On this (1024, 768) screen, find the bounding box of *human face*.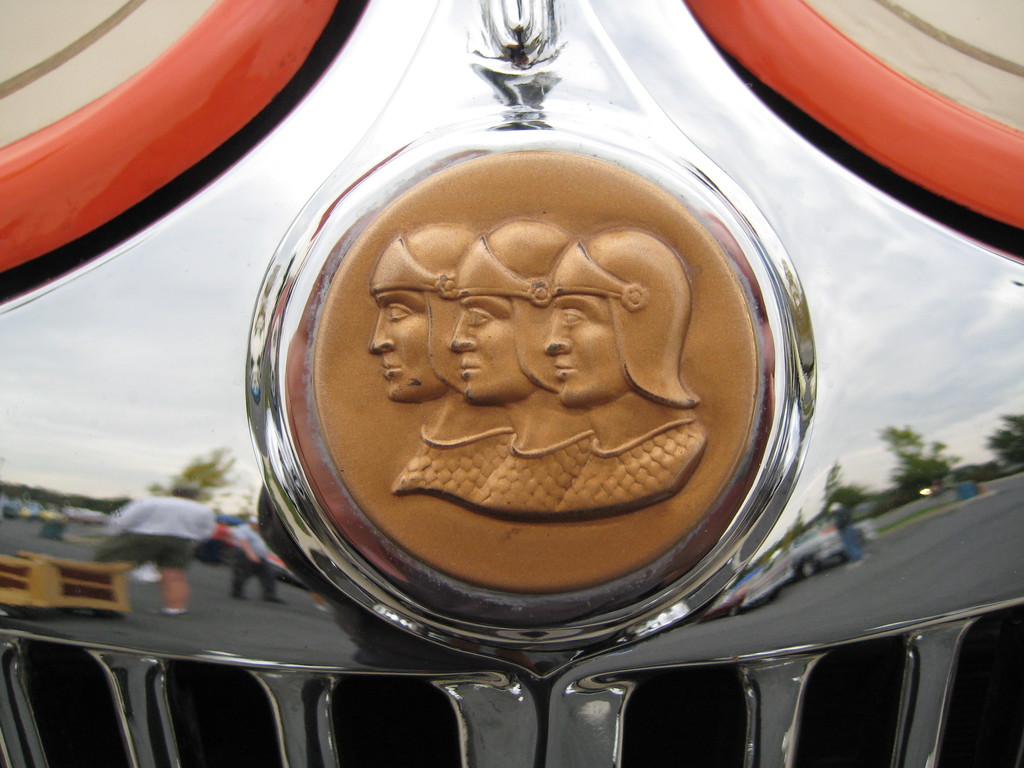
Bounding box: <bbox>544, 286, 632, 413</bbox>.
